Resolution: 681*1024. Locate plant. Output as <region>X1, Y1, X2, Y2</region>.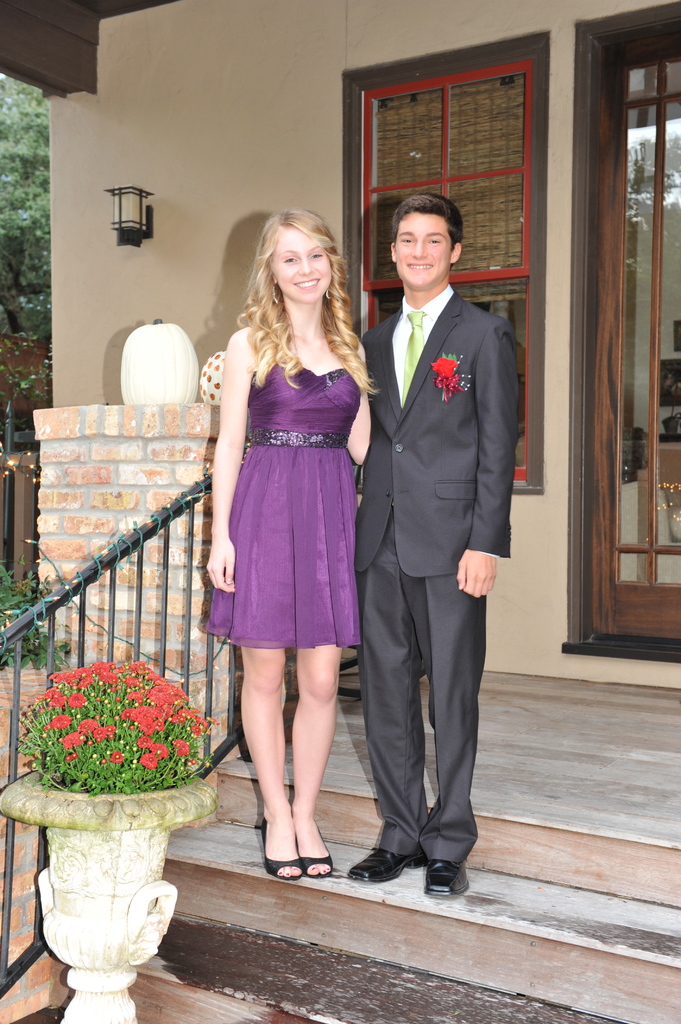
<region>20, 668, 206, 929</region>.
